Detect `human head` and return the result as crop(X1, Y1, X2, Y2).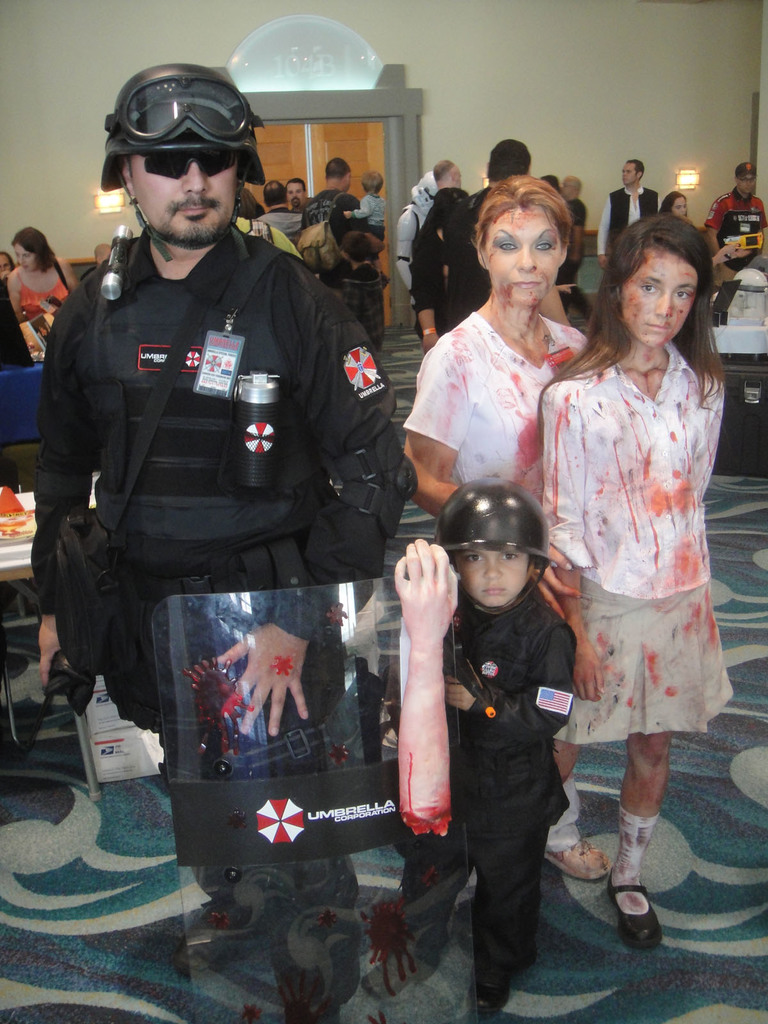
crop(476, 176, 571, 309).
